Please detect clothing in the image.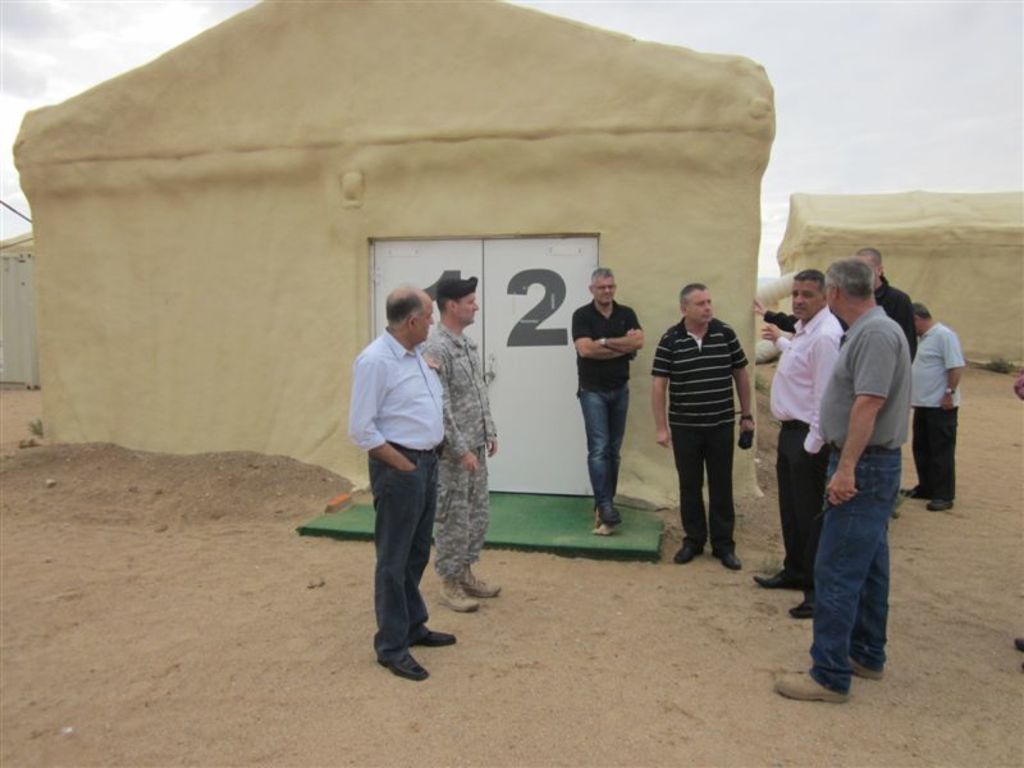
crop(904, 399, 952, 509).
